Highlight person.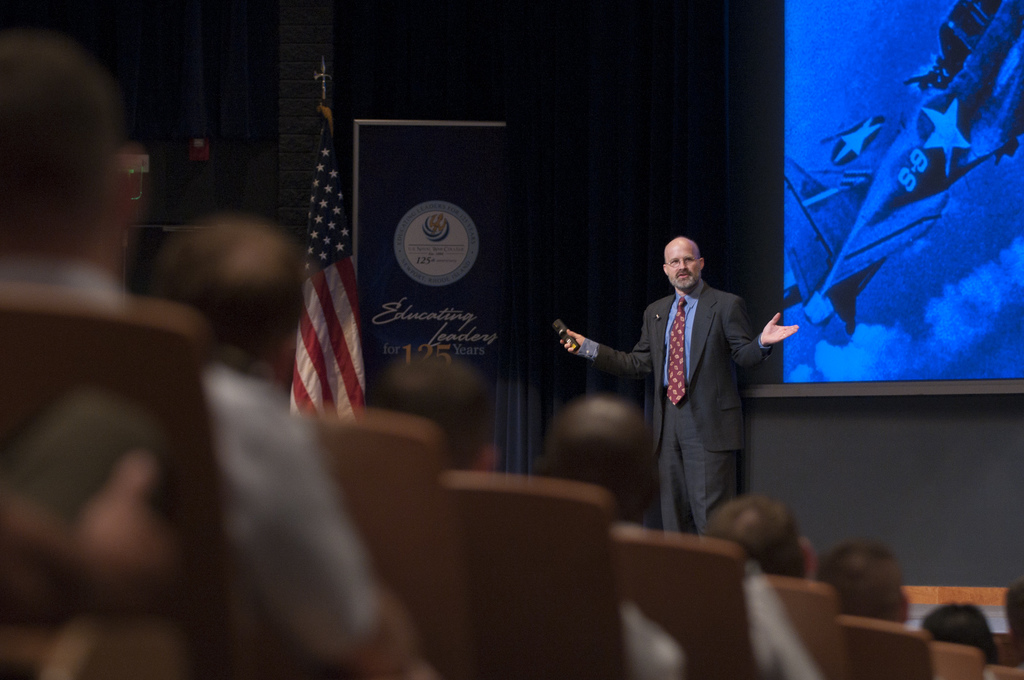
Highlighted region: select_region(699, 491, 805, 578).
